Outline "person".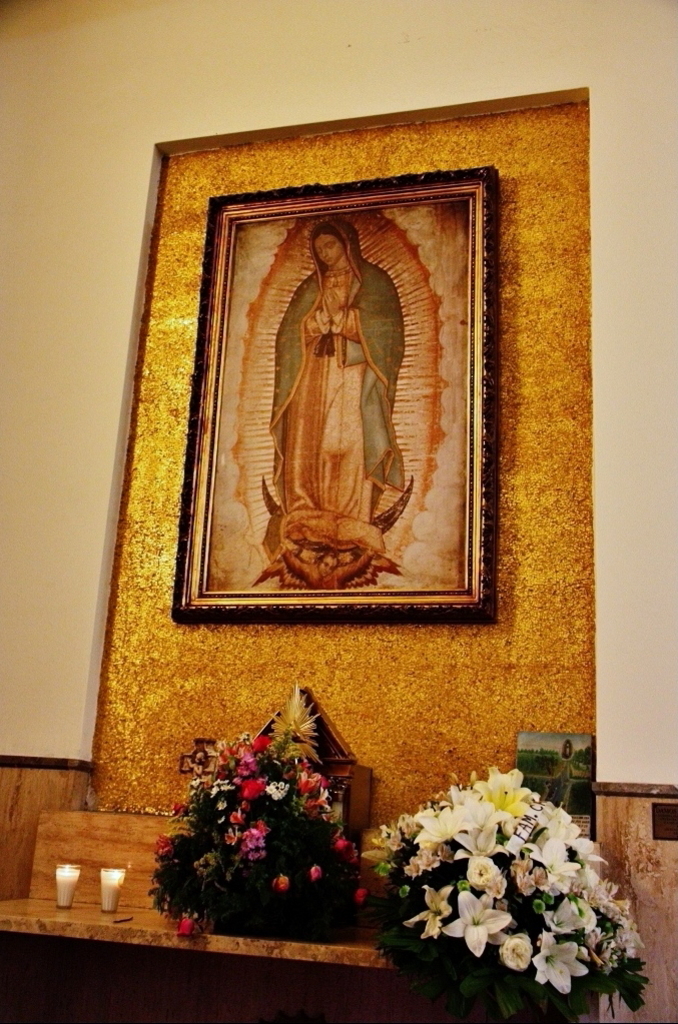
Outline: [left=265, top=207, right=409, bottom=523].
